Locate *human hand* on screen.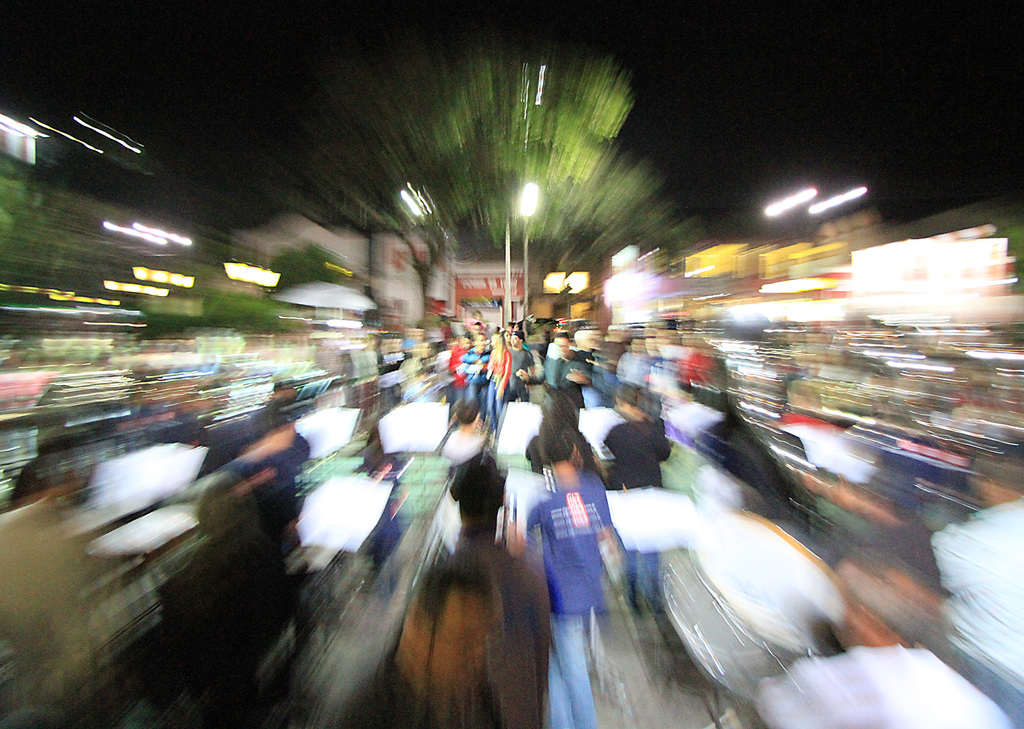
On screen at BBox(515, 367, 529, 380).
